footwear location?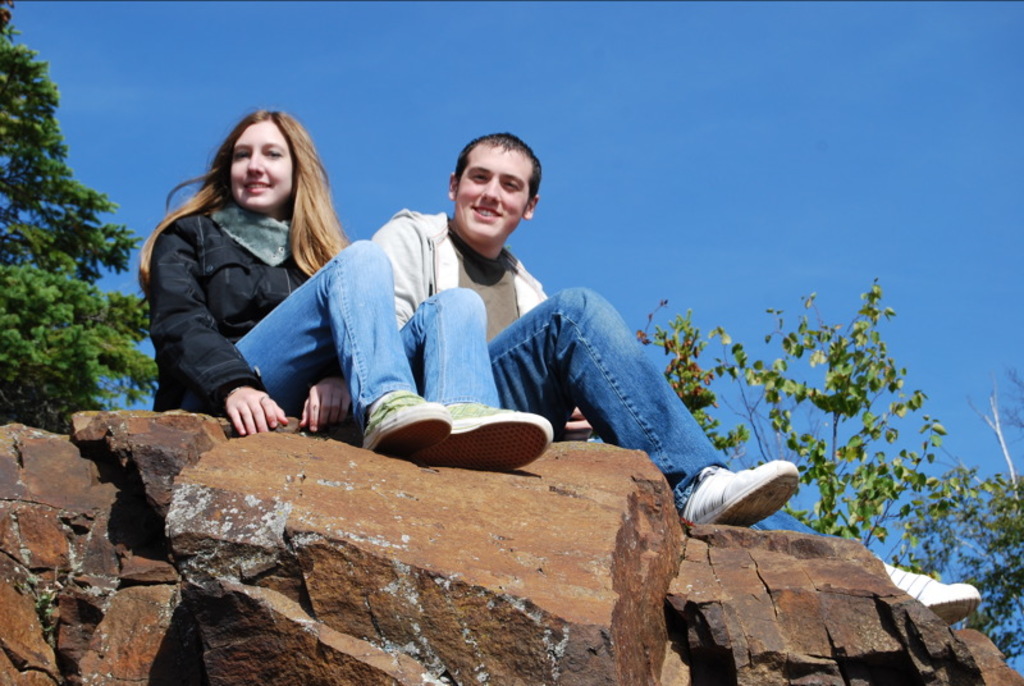
(x1=358, y1=385, x2=451, y2=458)
